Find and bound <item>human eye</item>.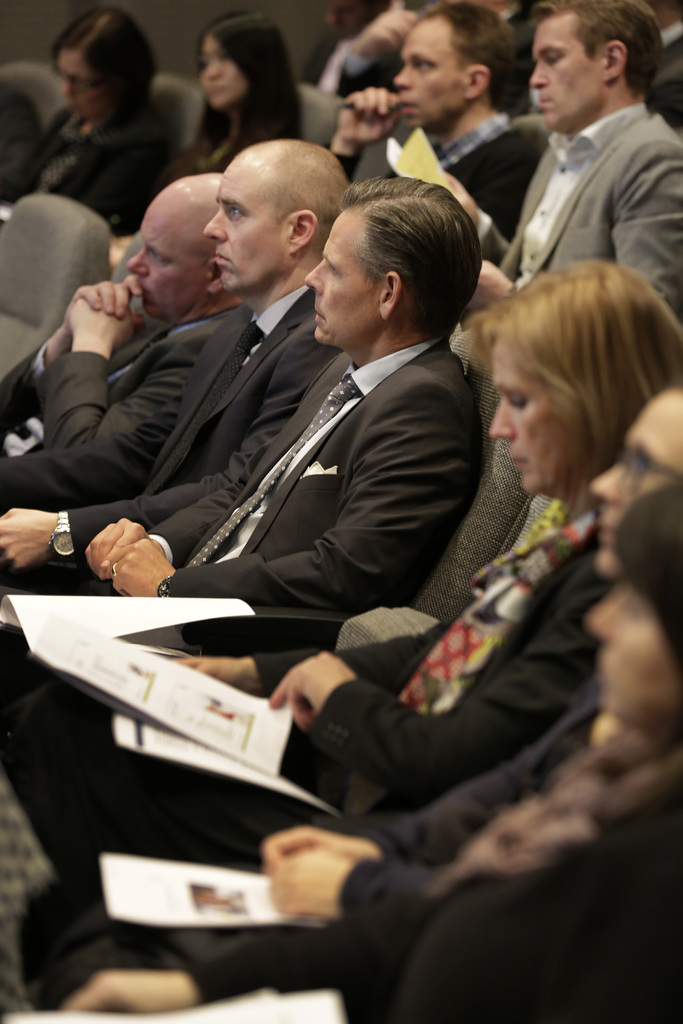
Bound: box(507, 393, 528, 410).
